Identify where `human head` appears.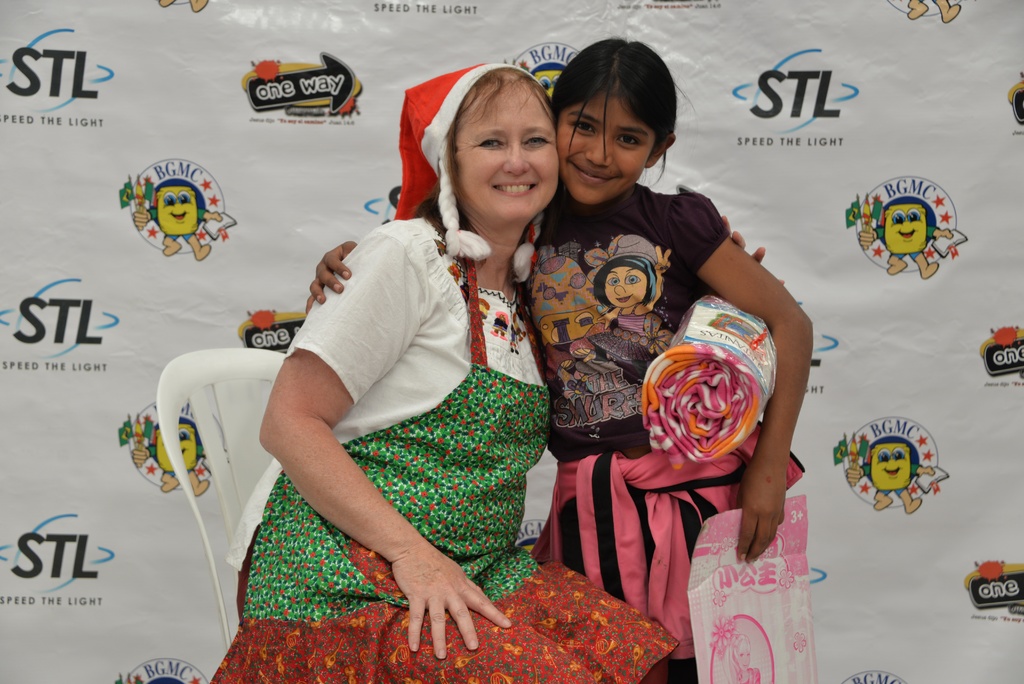
Appears at [x1=429, y1=66, x2=560, y2=226].
